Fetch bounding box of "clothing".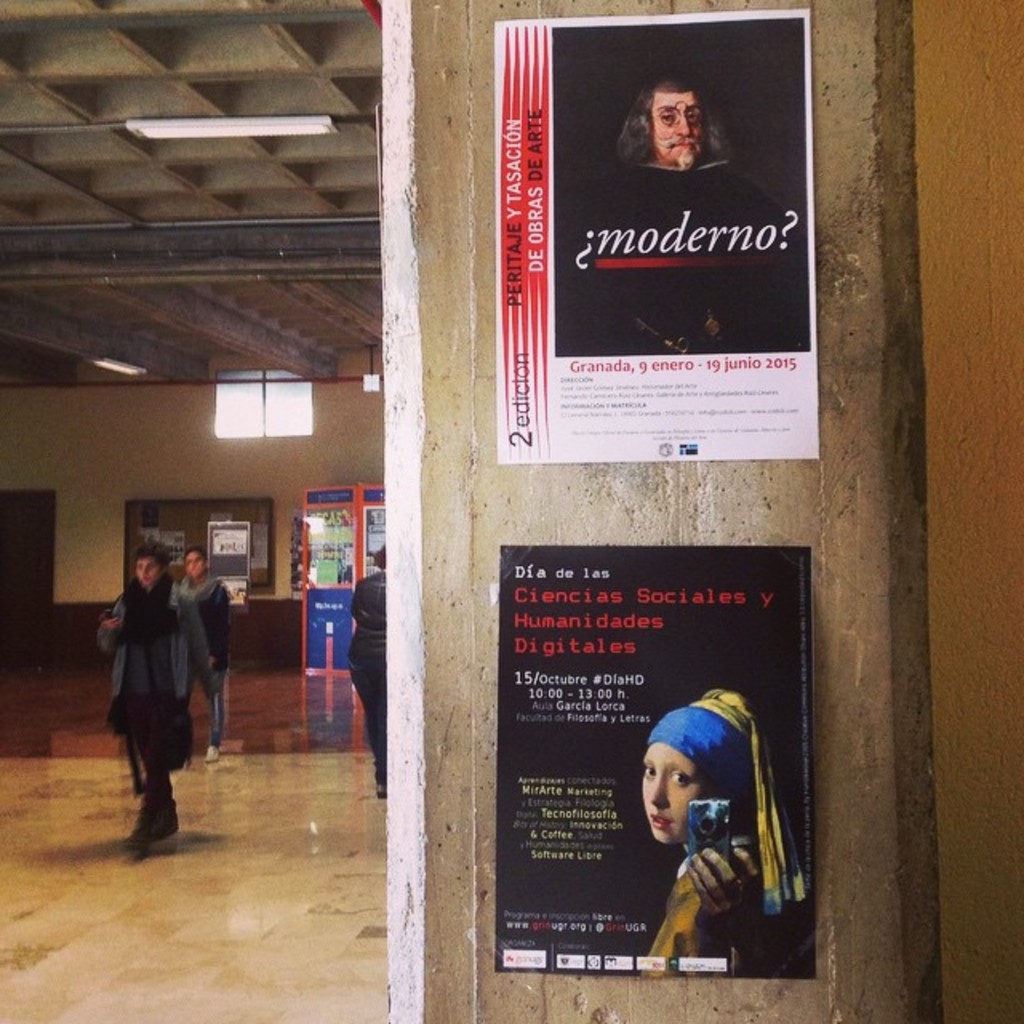
Bbox: [645,683,826,976].
